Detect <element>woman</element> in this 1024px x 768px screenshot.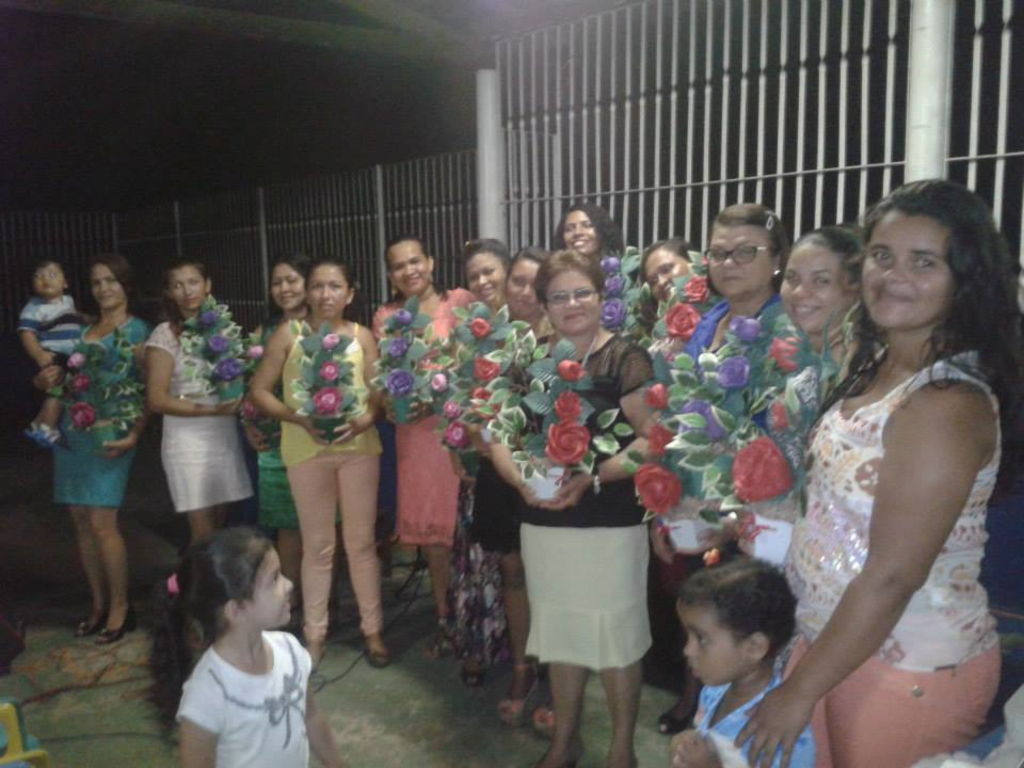
Detection: (x1=634, y1=237, x2=710, y2=345).
